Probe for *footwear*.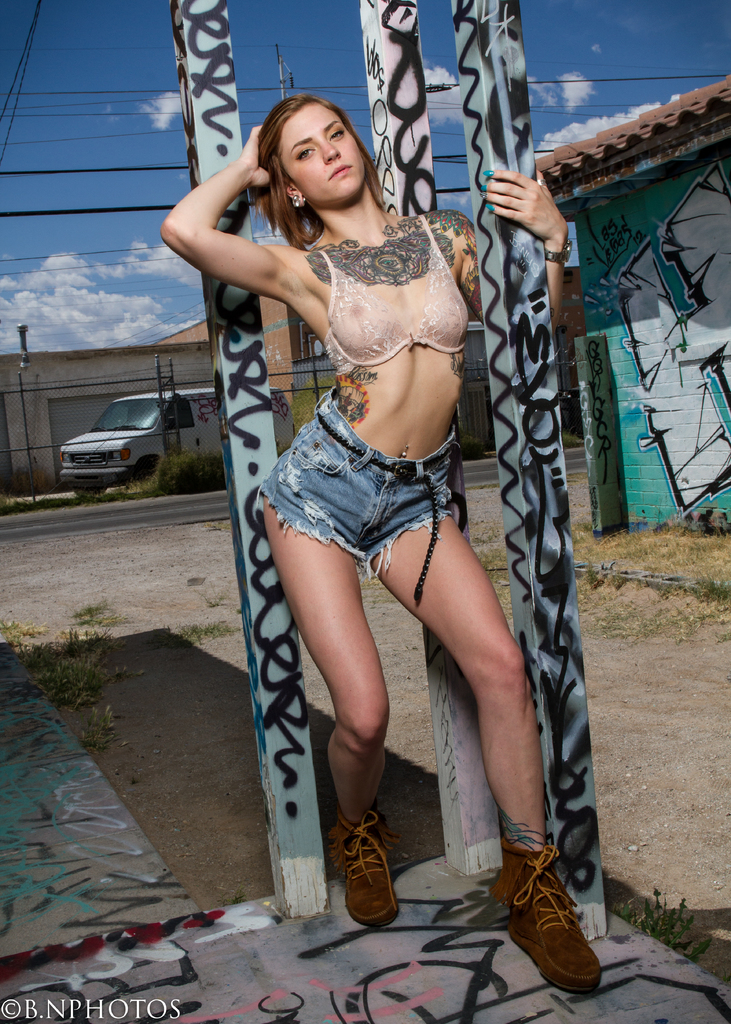
Probe result: (x1=334, y1=811, x2=402, y2=916).
